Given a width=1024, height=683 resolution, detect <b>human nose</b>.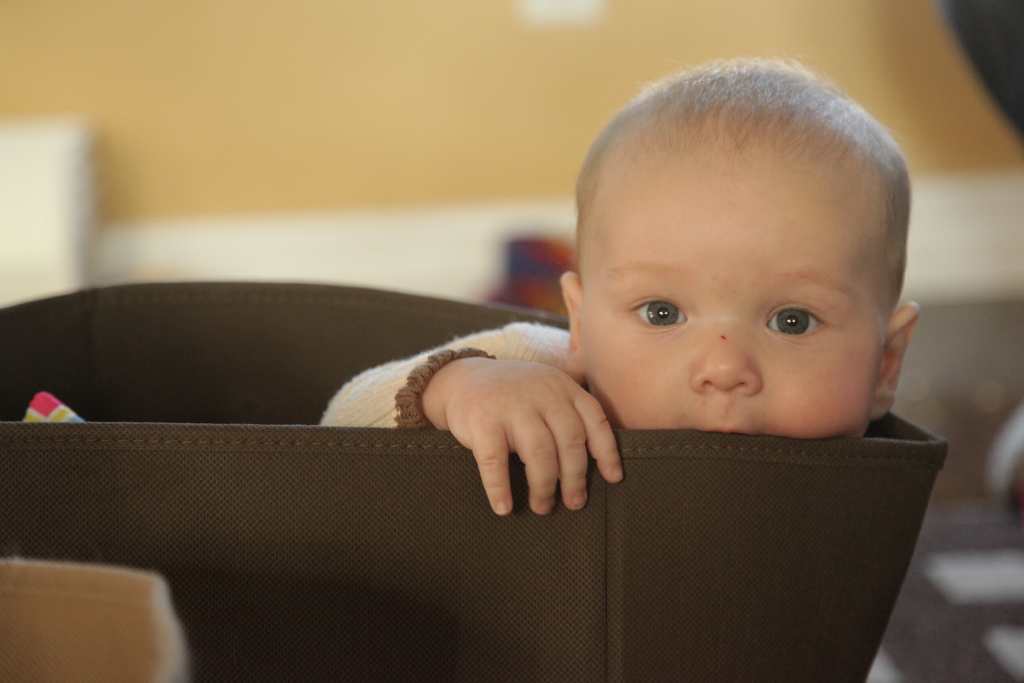
bbox=(688, 318, 762, 394).
